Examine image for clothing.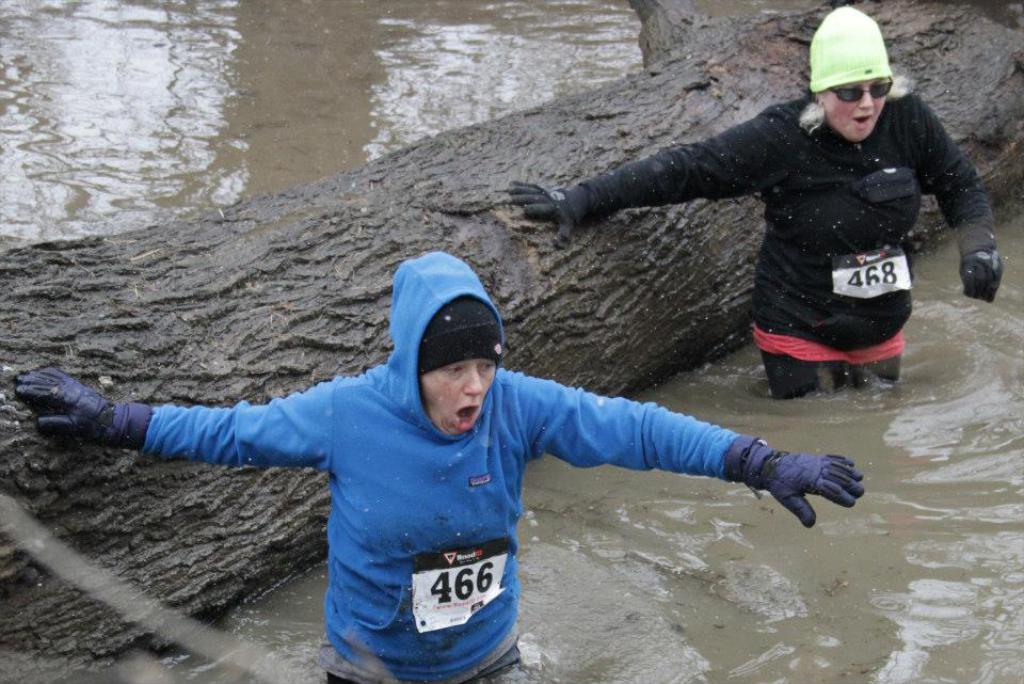
Examination result: [551,65,990,403].
